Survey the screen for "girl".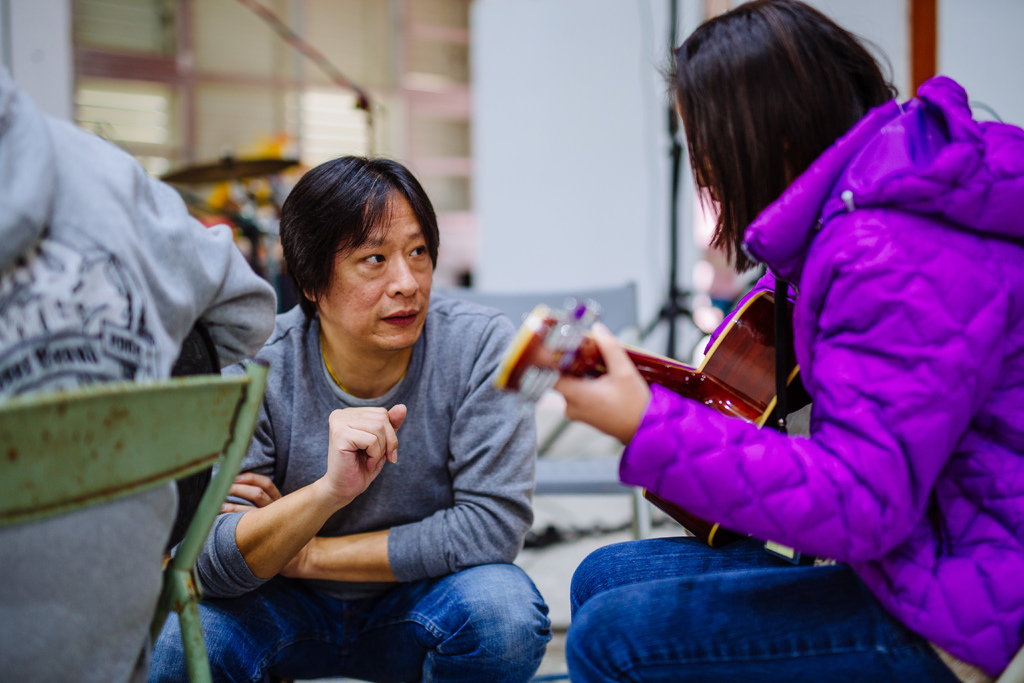
Survey found: crop(556, 0, 1023, 682).
